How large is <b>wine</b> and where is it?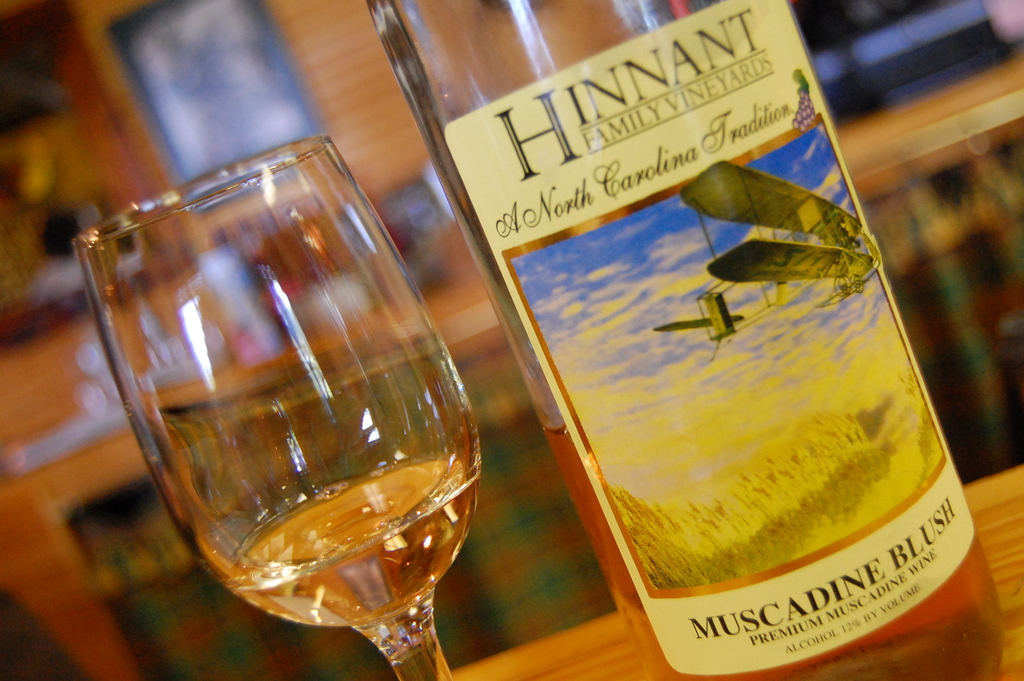
Bounding box: {"left": 351, "top": 10, "right": 890, "bottom": 659}.
